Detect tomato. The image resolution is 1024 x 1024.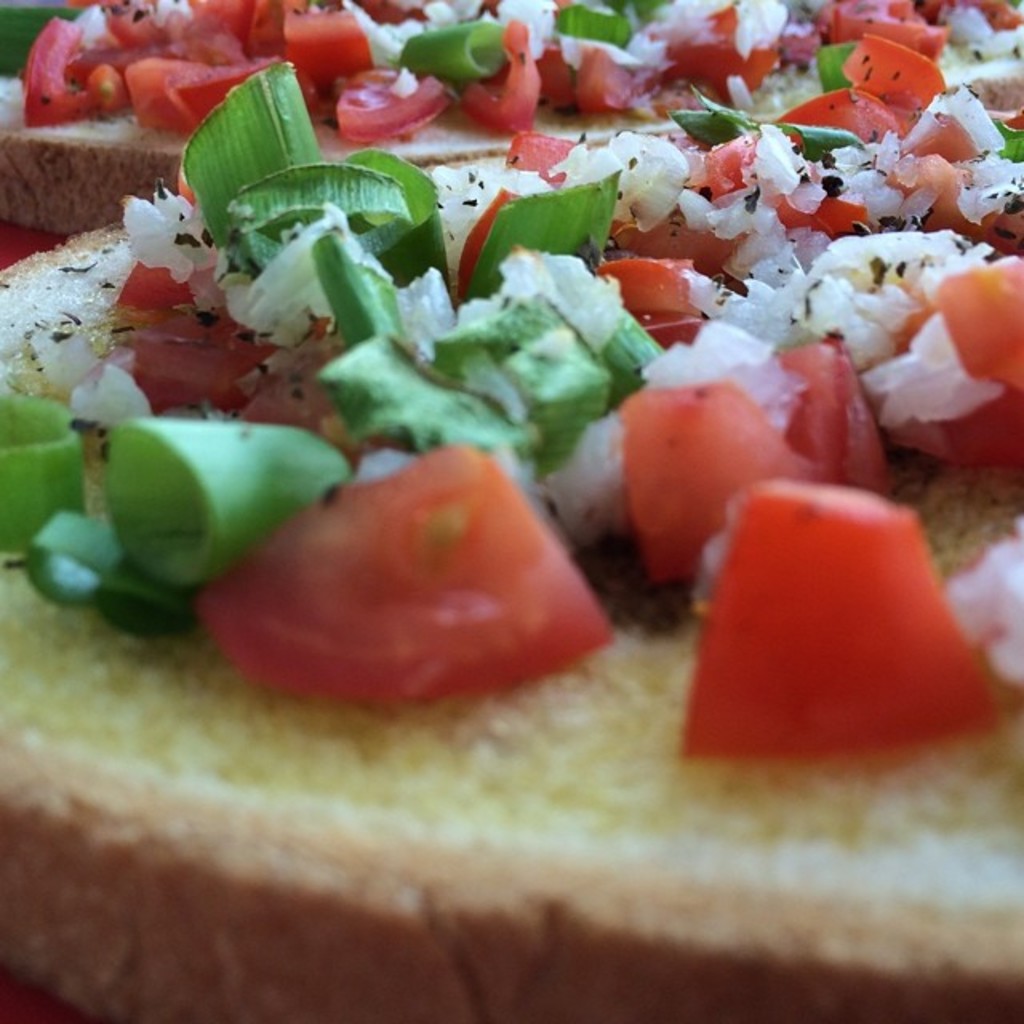
box(690, 480, 1013, 774).
